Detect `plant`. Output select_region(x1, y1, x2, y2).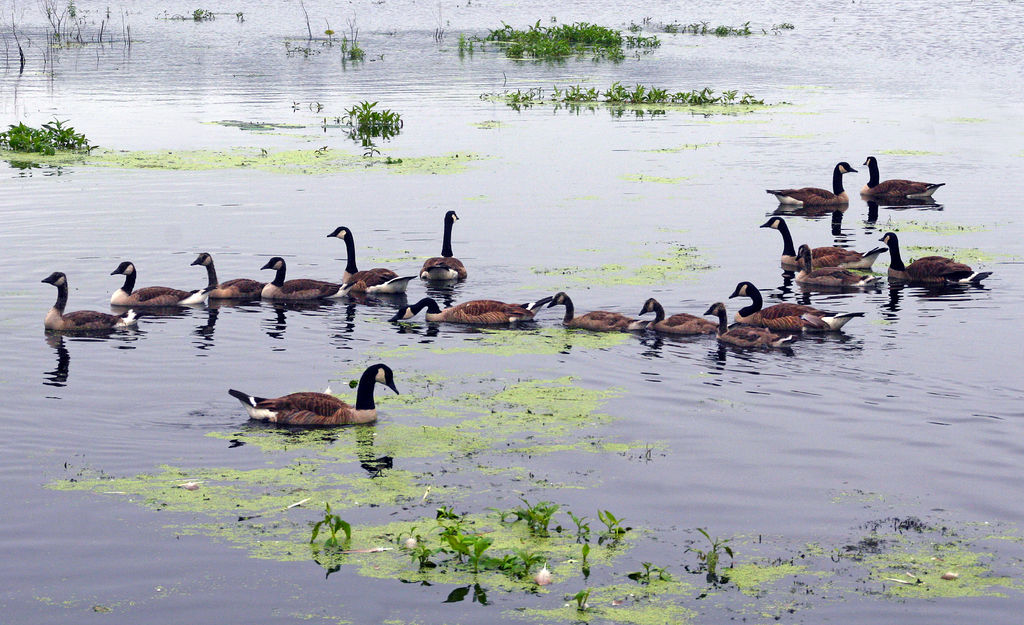
select_region(624, 558, 666, 583).
